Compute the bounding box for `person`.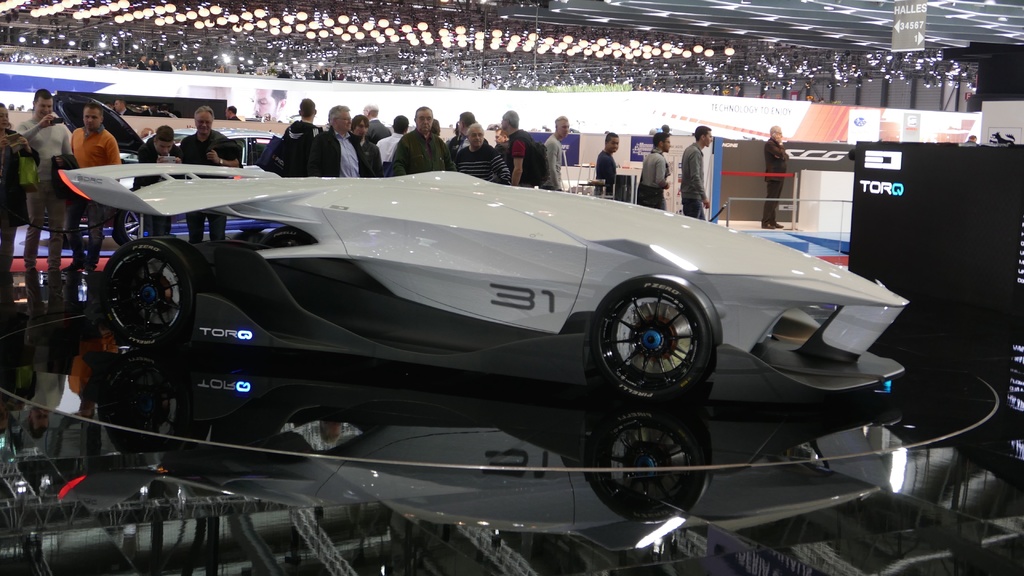
l=595, t=134, r=621, b=200.
